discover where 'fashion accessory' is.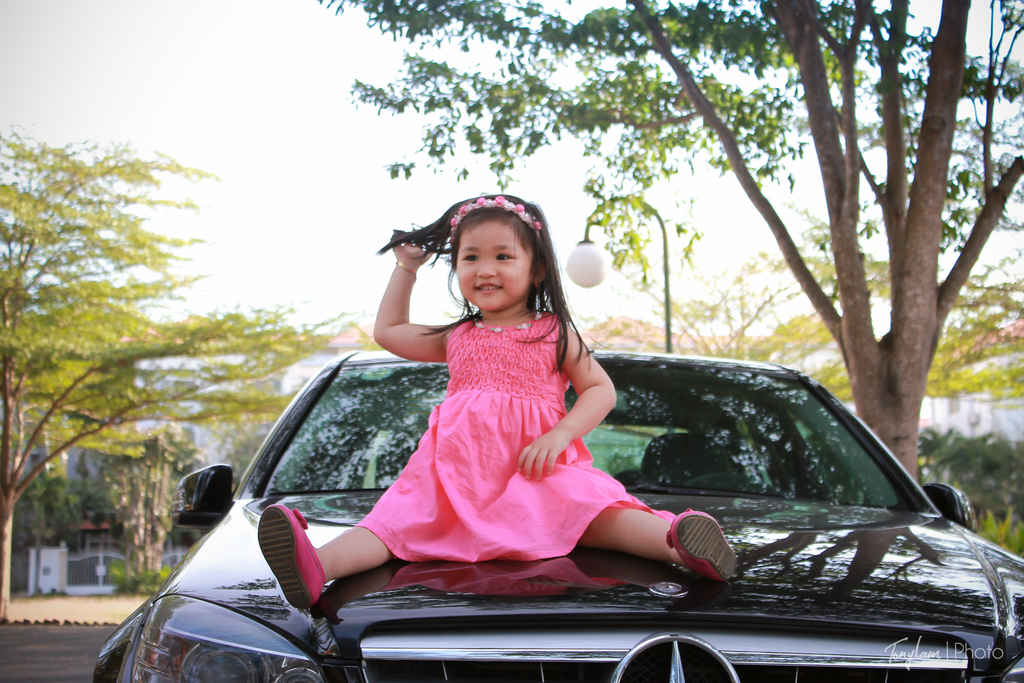
Discovered at select_region(665, 508, 740, 588).
